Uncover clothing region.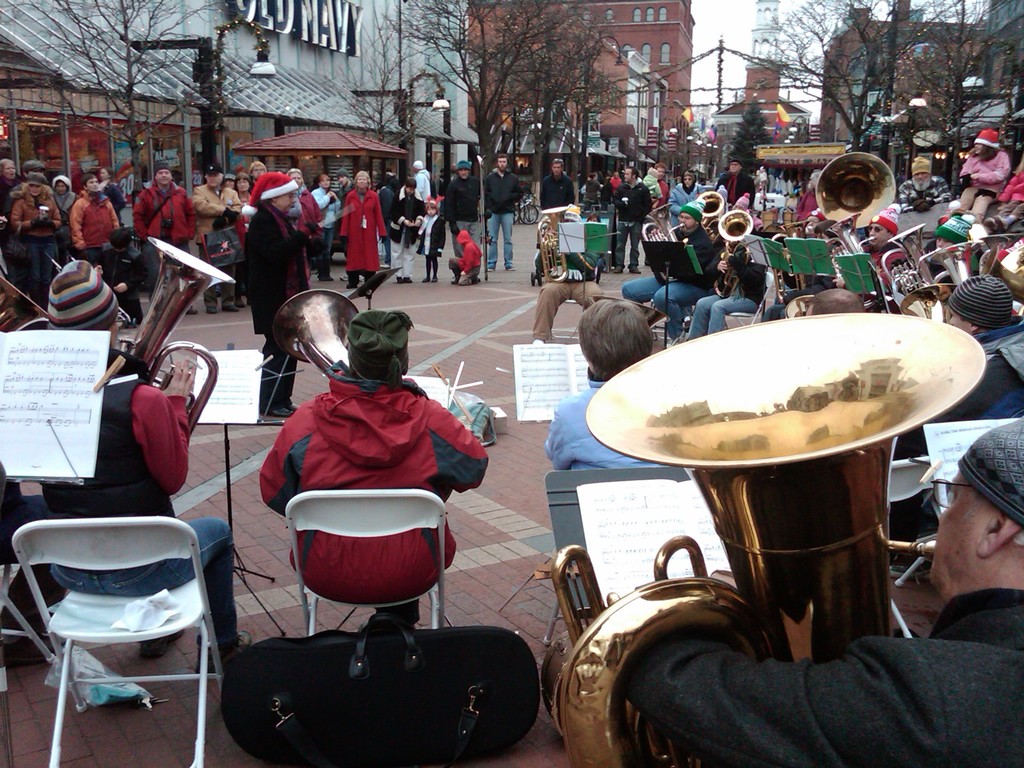
Uncovered: <bbox>543, 167, 572, 208</bbox>.
